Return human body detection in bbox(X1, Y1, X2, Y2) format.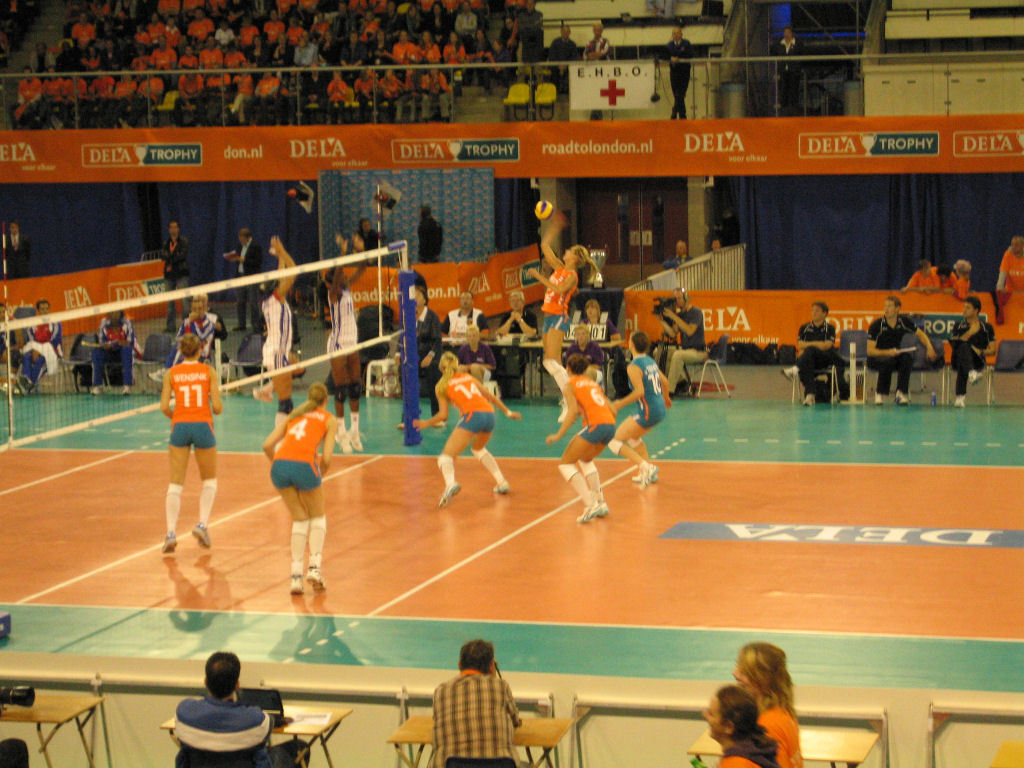
bbox(524, 211, 595, 421).
